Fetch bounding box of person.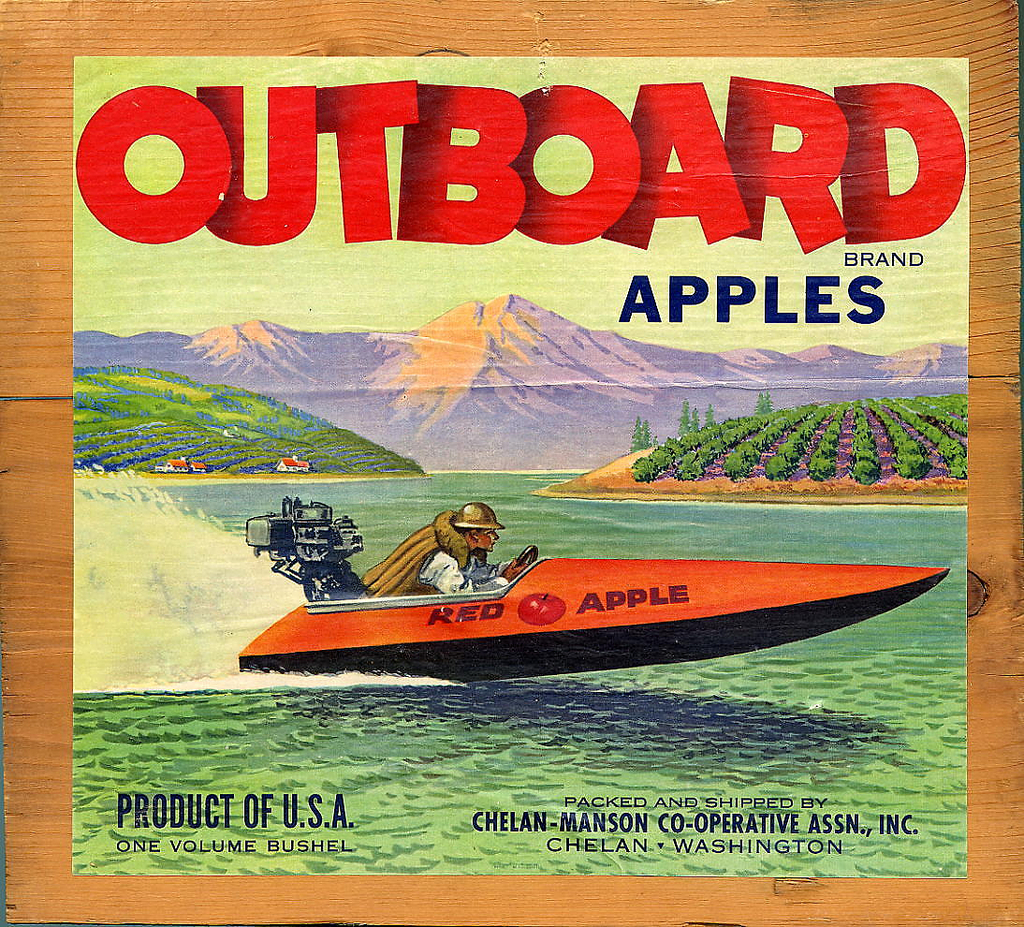
Bbox: bbox(361, 500, 524, 604).
